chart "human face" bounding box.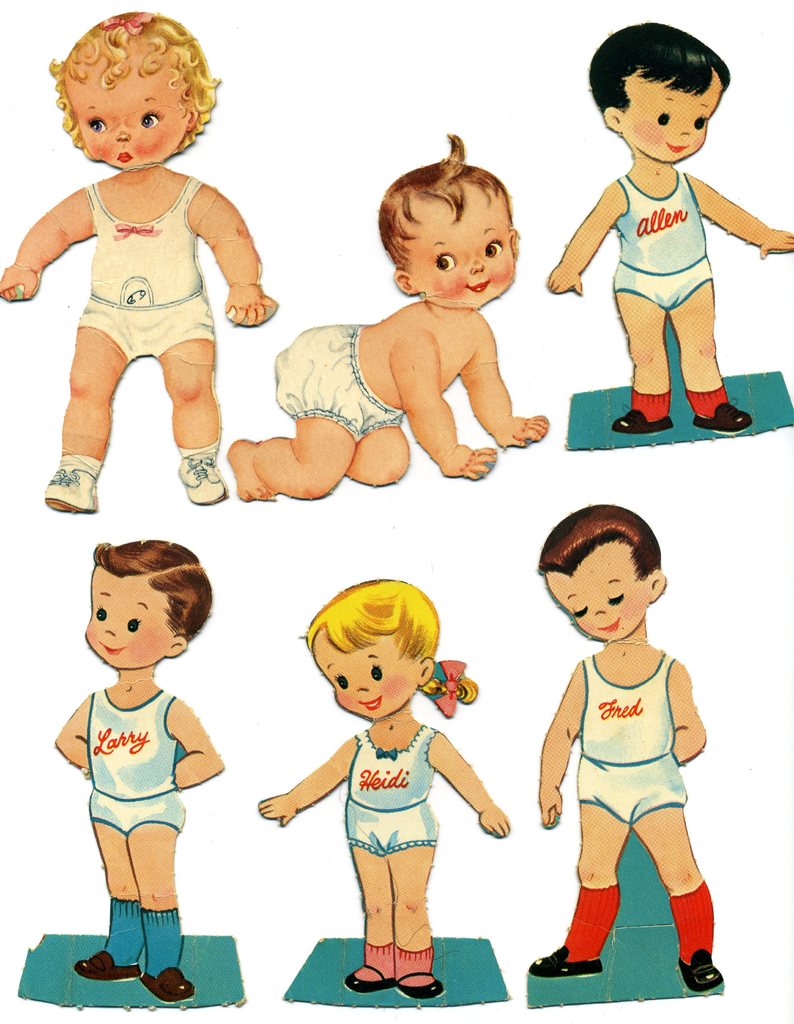
Charted: select_region(83, 573, 165, 676).
